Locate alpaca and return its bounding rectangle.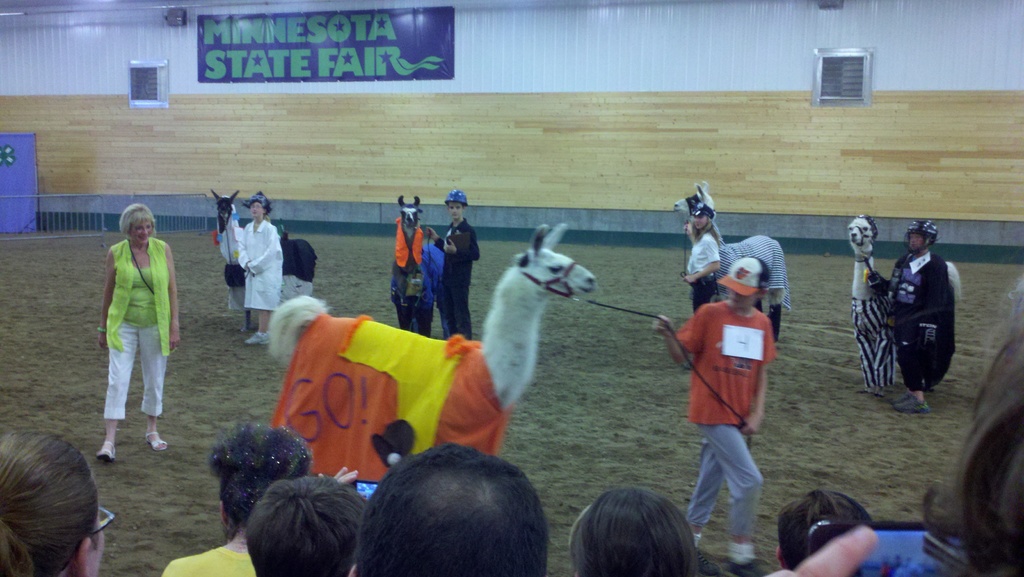
{"x1": 209, "y1": 188, "x2": 319, "y2": 335}.
